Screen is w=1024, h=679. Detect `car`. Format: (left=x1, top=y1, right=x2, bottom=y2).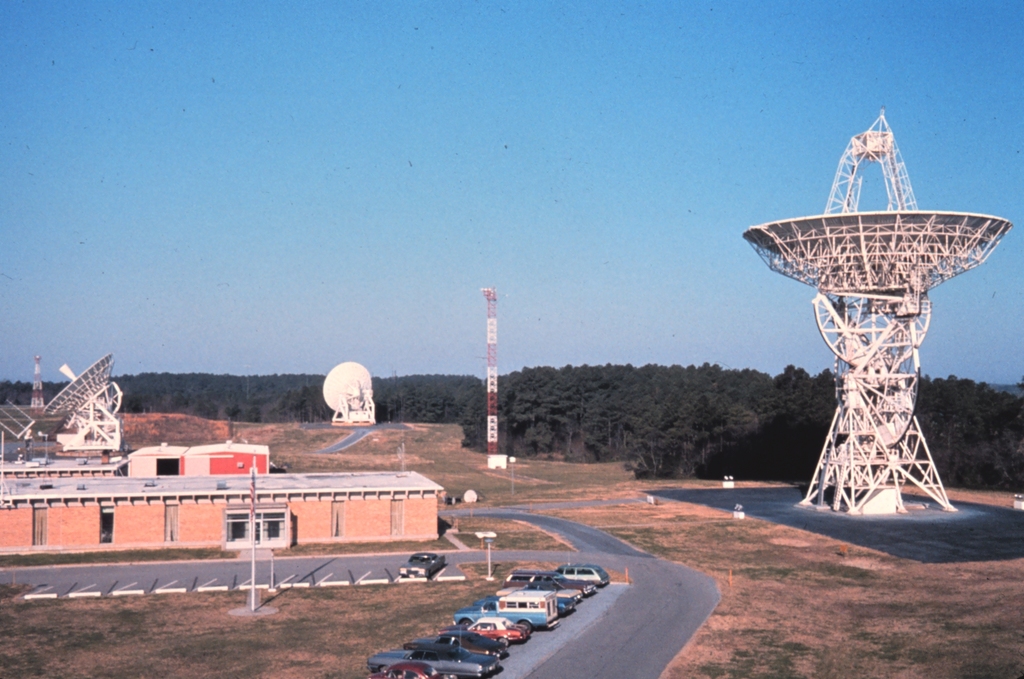
(left=365, top=642, right=503, bottom=678).
